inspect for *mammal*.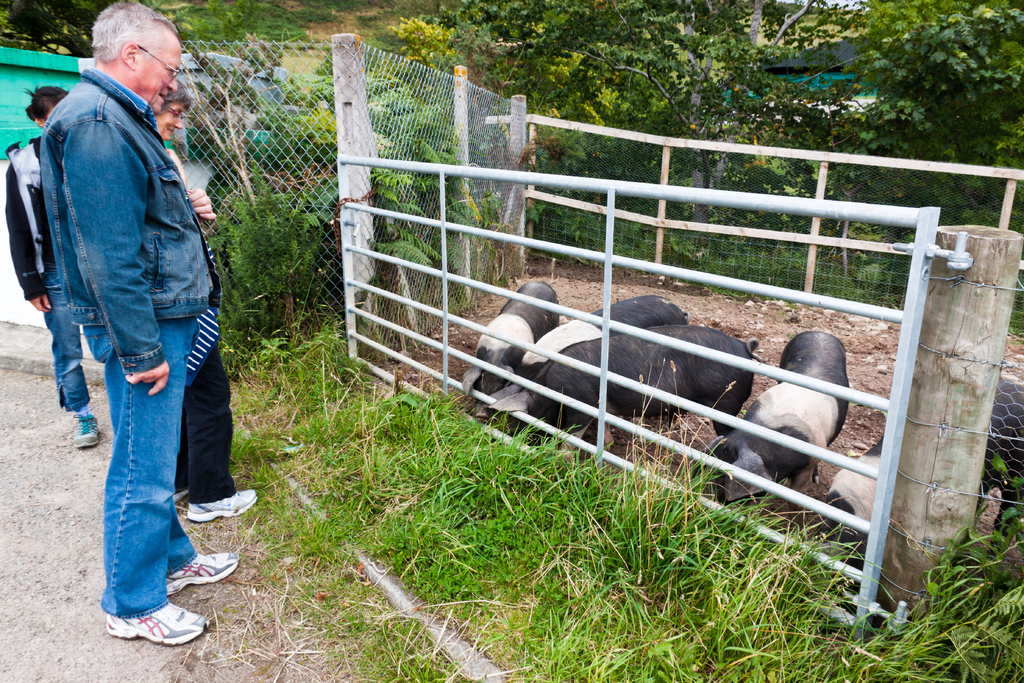
Inspection: (460, 273, 557, 421).
